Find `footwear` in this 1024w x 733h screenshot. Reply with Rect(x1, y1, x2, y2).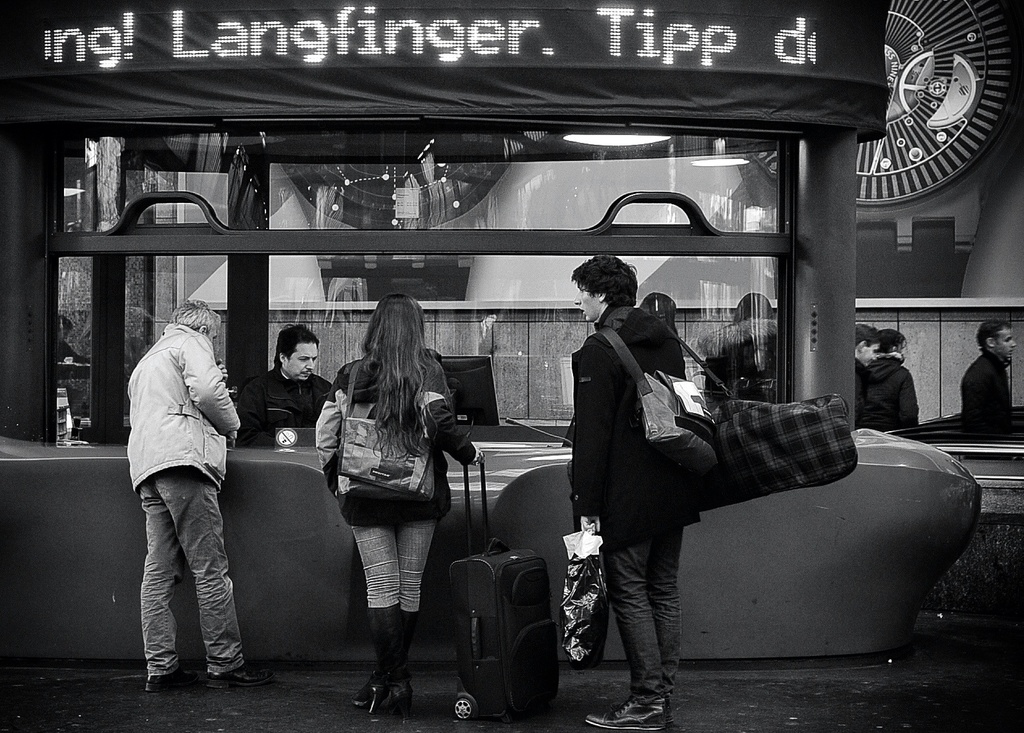
Rect(581, 691, 667, 732).
